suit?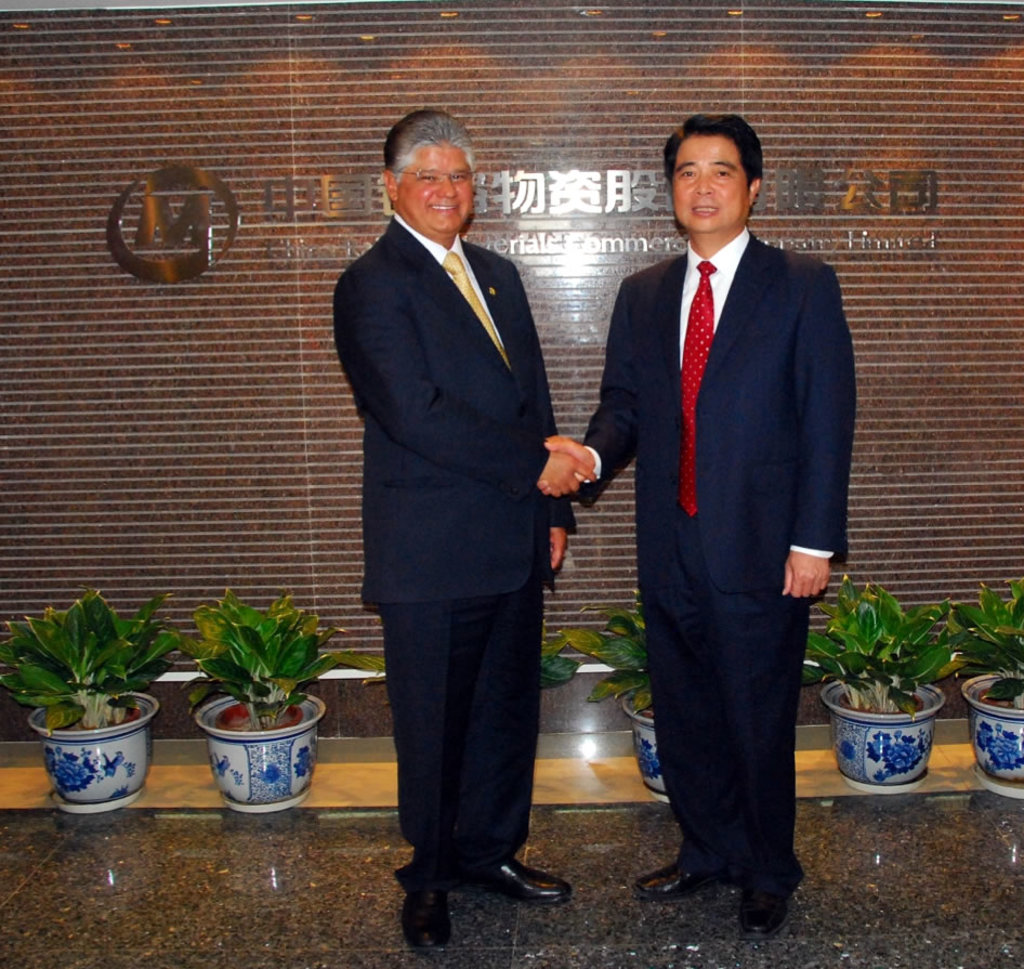
565 131 862 934
